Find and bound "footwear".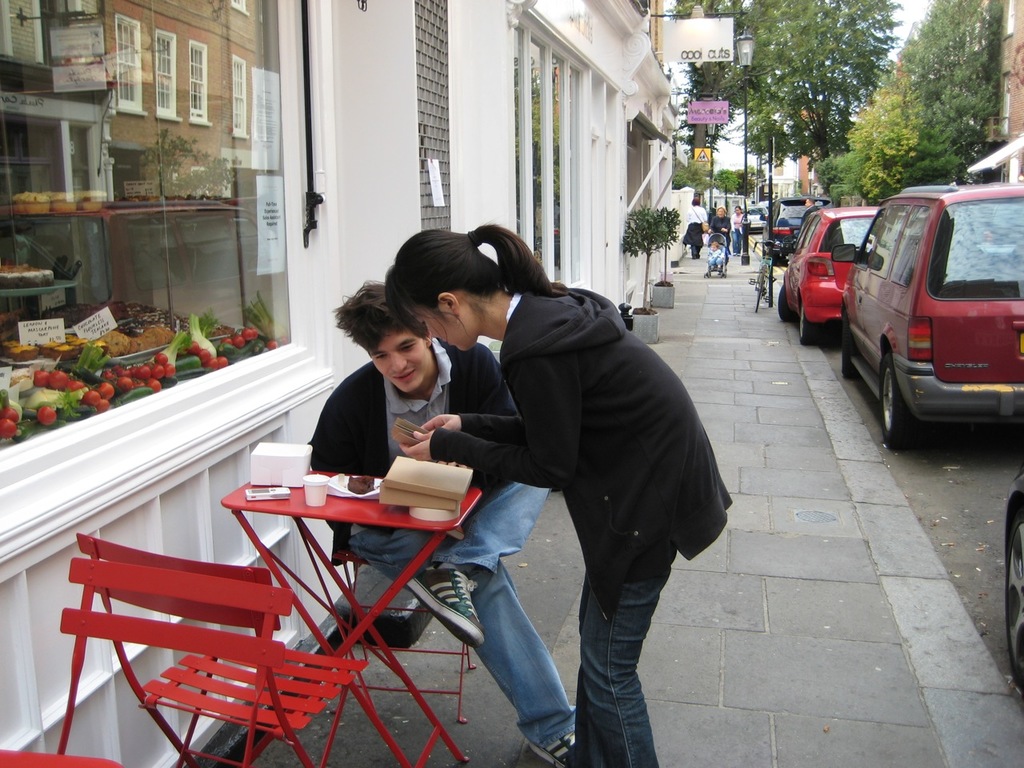
Bound: BBox(400, 562, 486, 650).
